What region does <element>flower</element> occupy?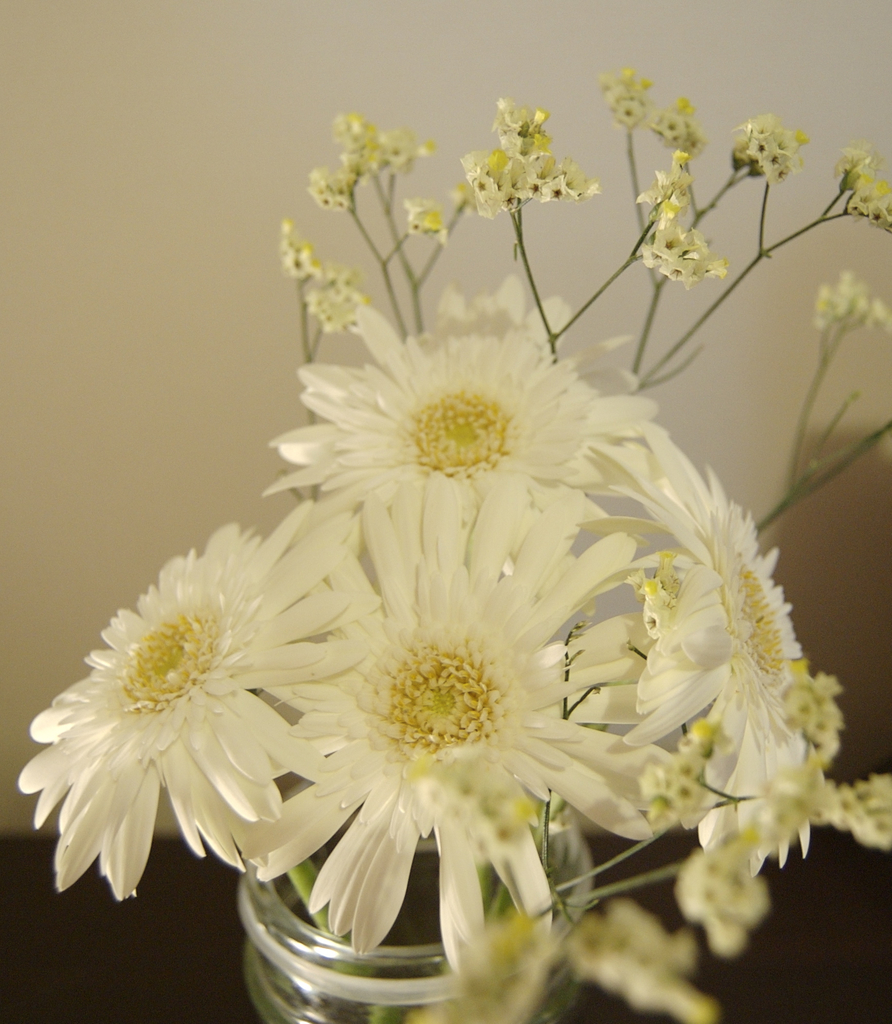
left=278, top=221, right=322, bottom=288.
